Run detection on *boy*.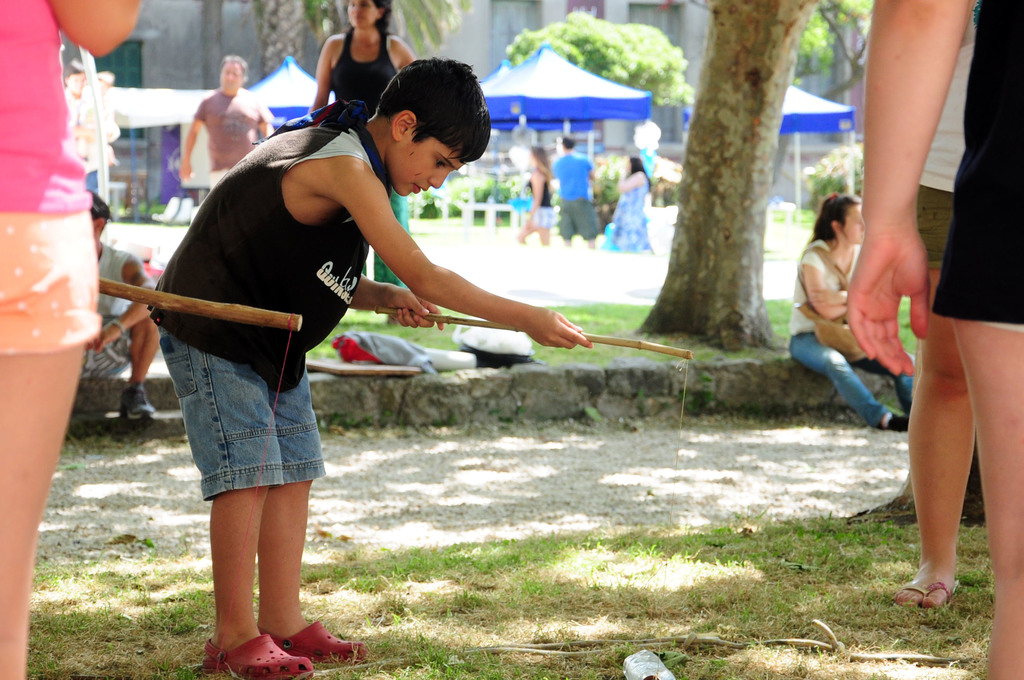
Result: 144 53 591 676.
